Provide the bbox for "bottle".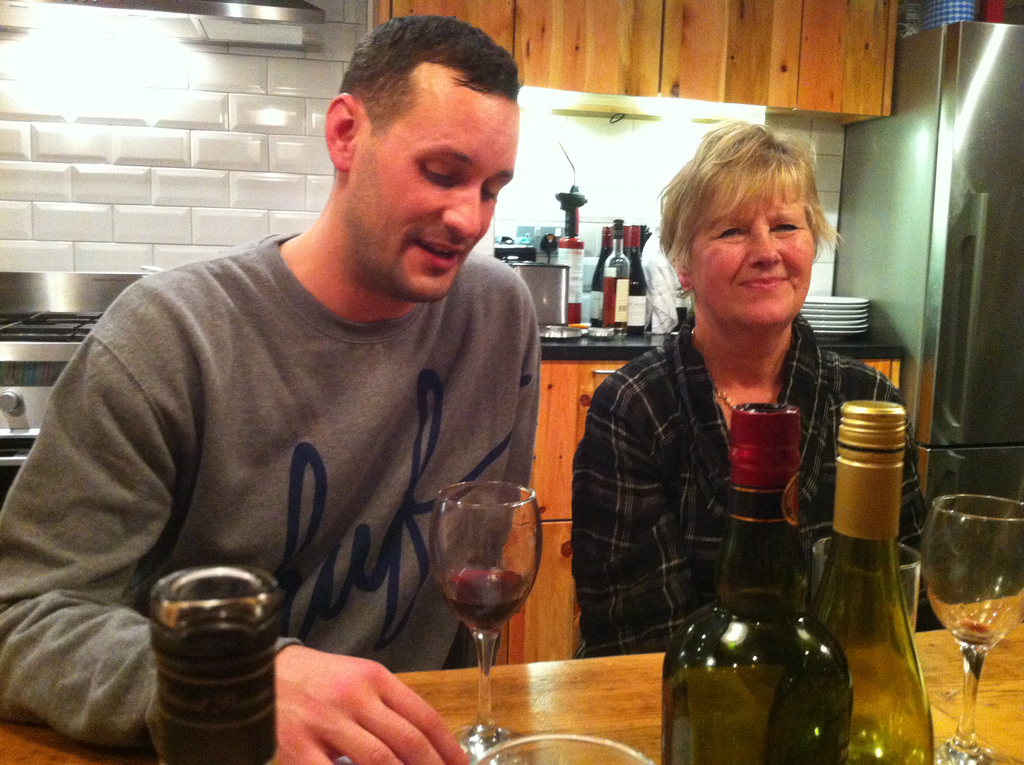
804:405:939:764.
